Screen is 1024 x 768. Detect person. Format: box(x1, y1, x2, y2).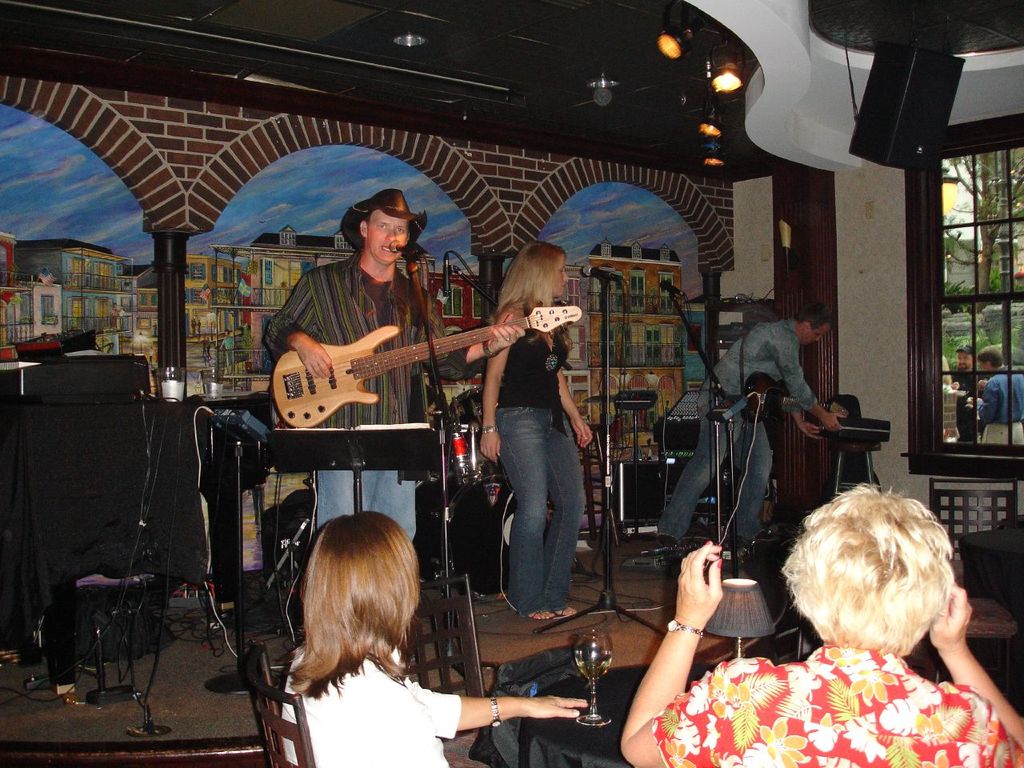
box(262, 186, 526, 661).
